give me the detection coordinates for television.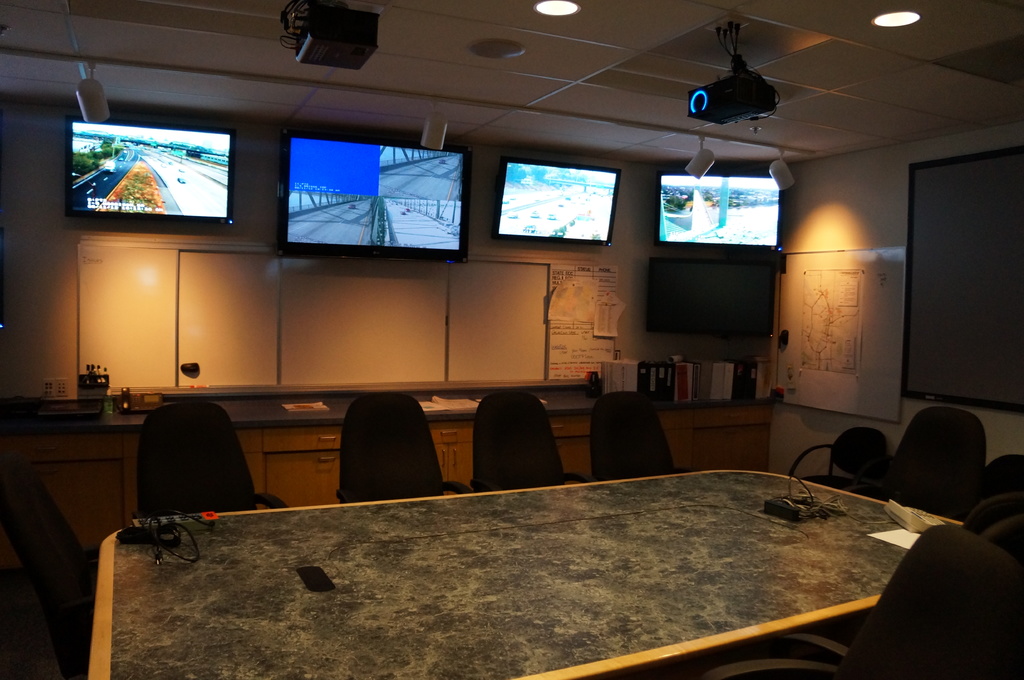
60,118,243,228.
